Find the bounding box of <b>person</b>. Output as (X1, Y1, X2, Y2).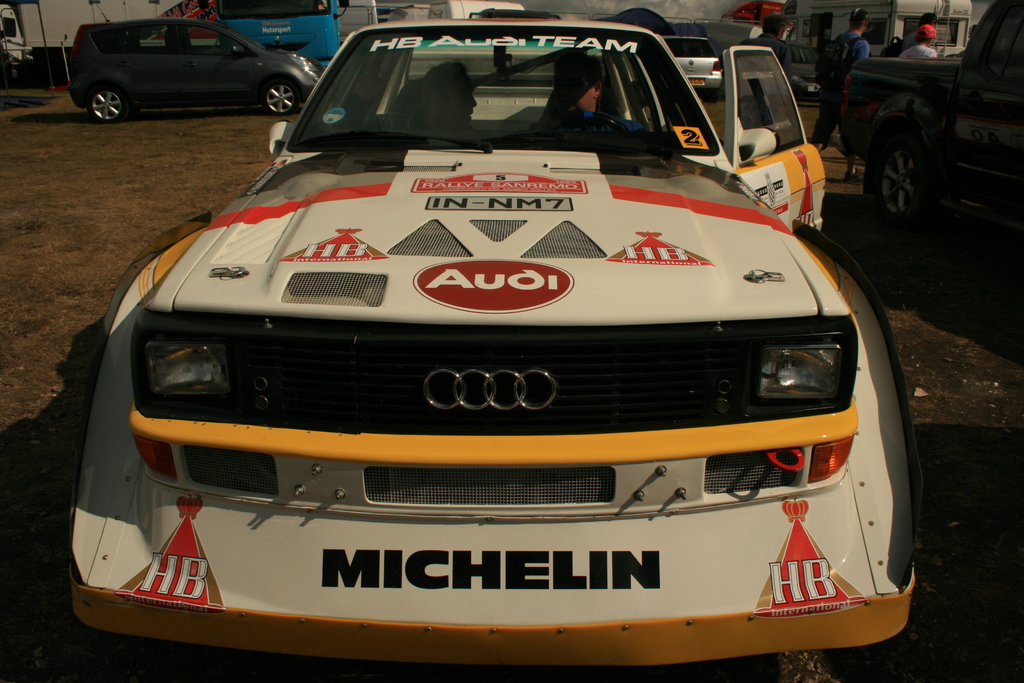
(740, 13, 795, 122).
